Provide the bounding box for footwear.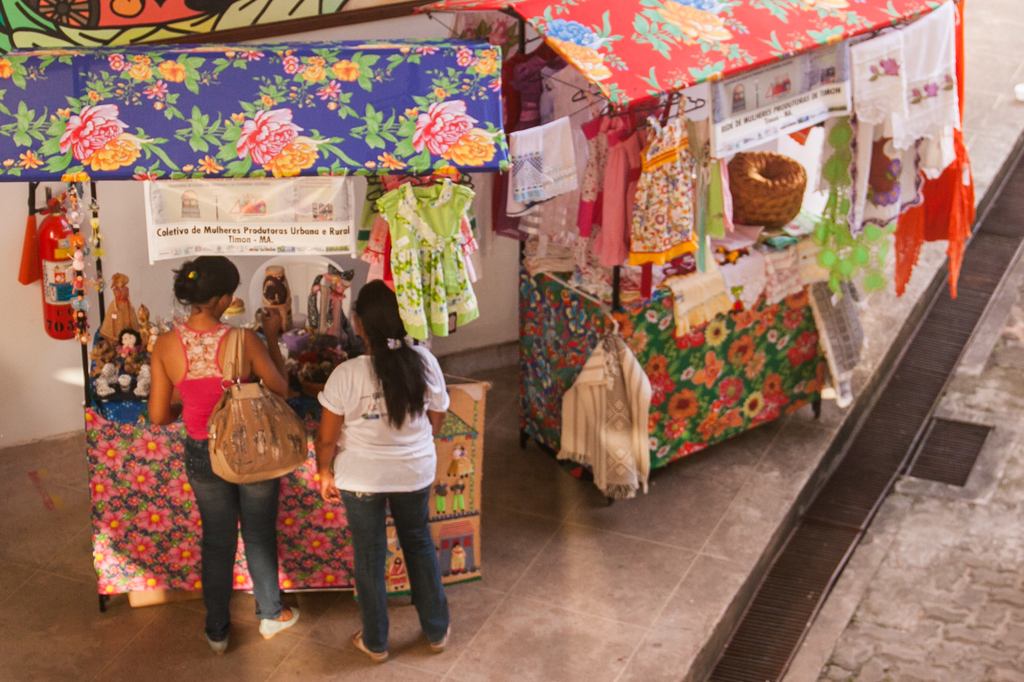
{"x1": 259, "y1": 601, "x2": 301, "y2": 644}.
